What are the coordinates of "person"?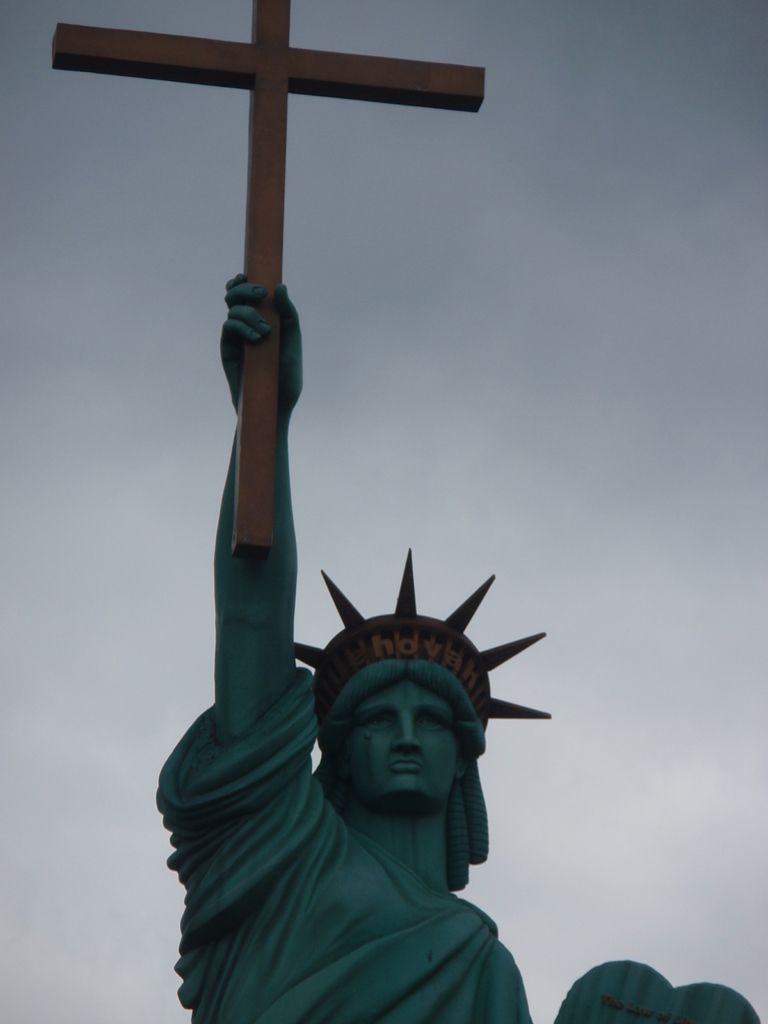
<box>159,273,558,1023</box>.
